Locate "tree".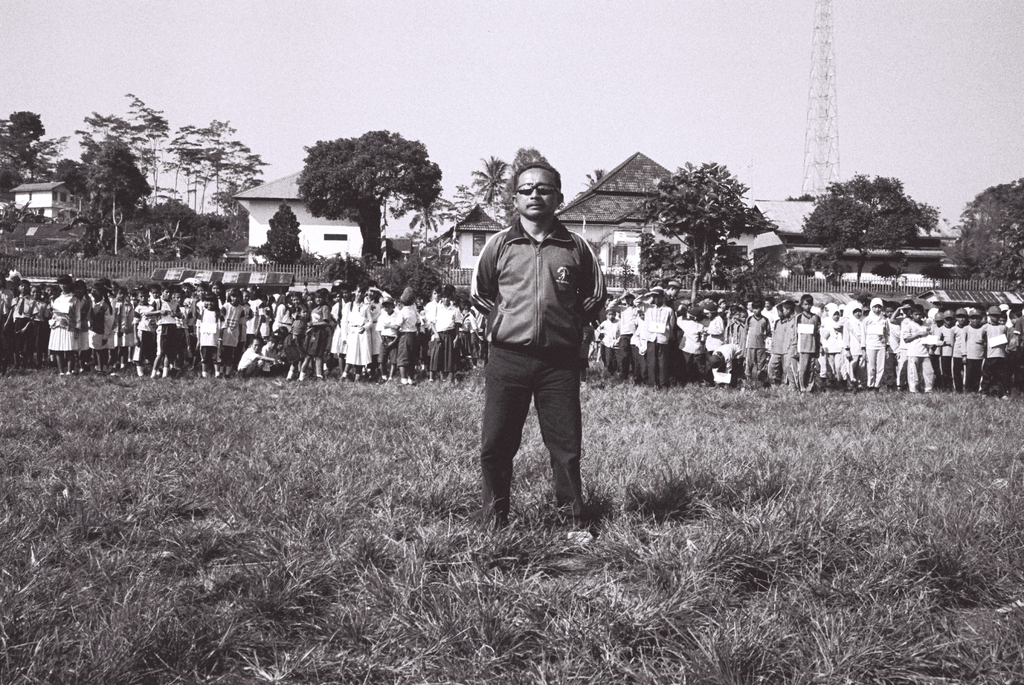
Bounding box: rect(257, 201, 299, 266).
